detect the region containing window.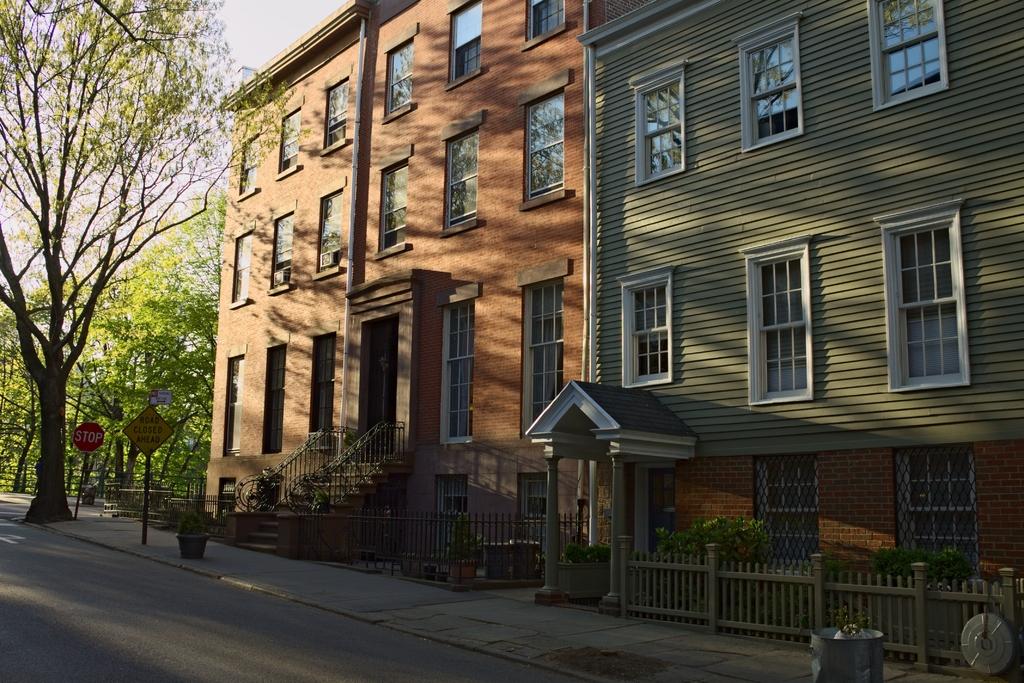
[732,12,804,154].
